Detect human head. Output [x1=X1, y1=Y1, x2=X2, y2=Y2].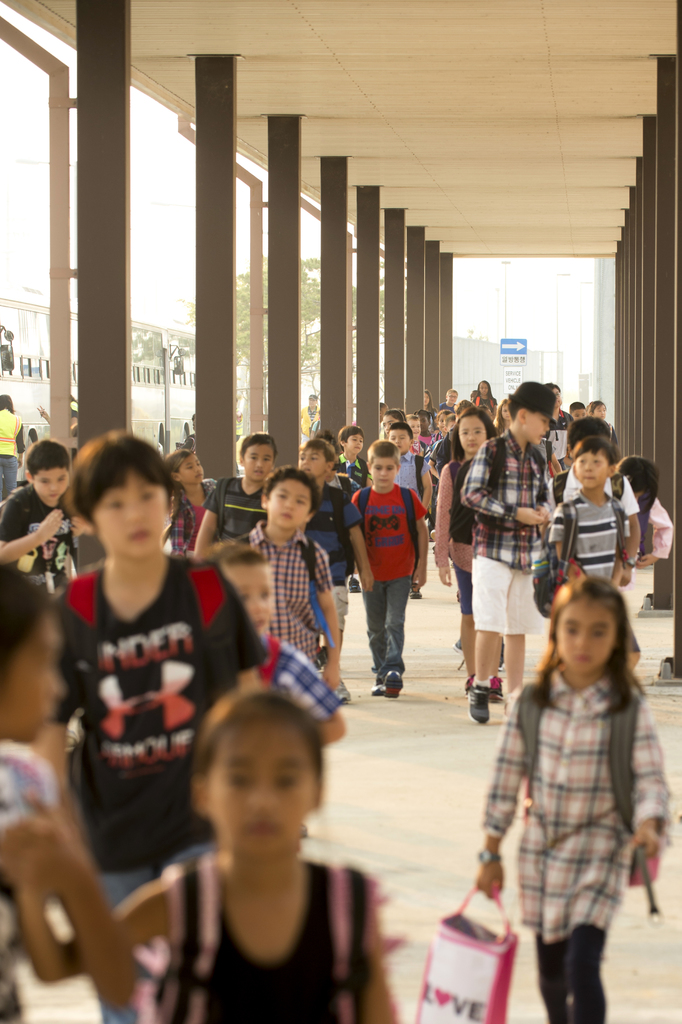
[x1=302, y1=442, x2=333, y2=483].
